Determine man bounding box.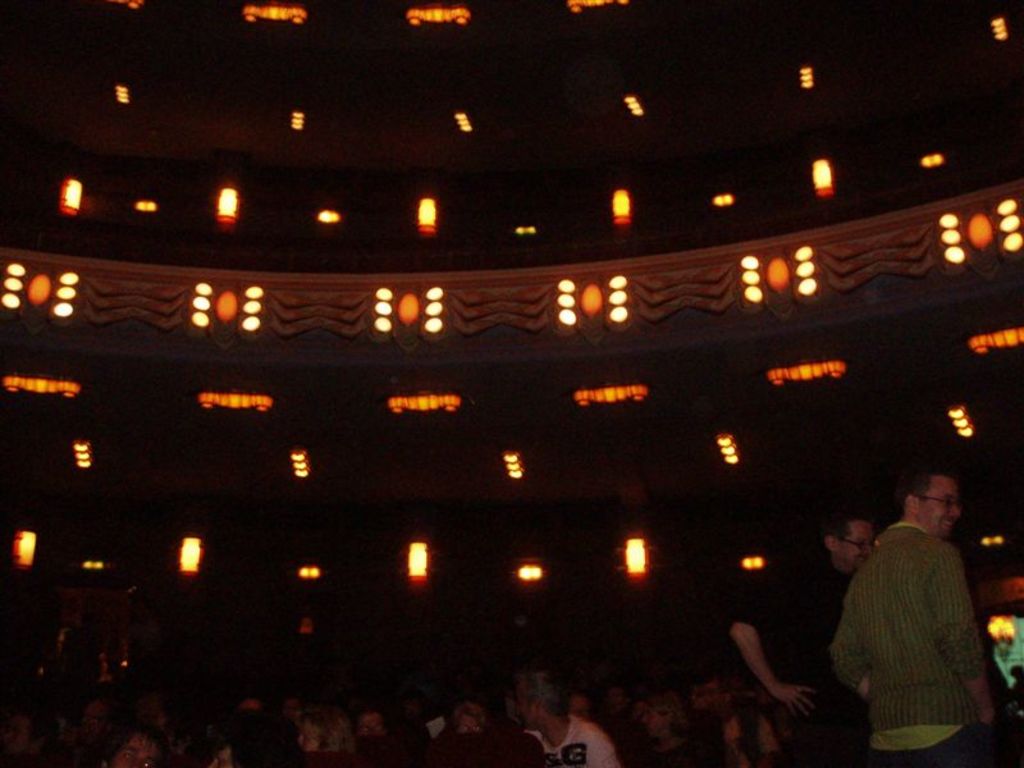
Determined: select_region(815, 471, 1015, 764).
